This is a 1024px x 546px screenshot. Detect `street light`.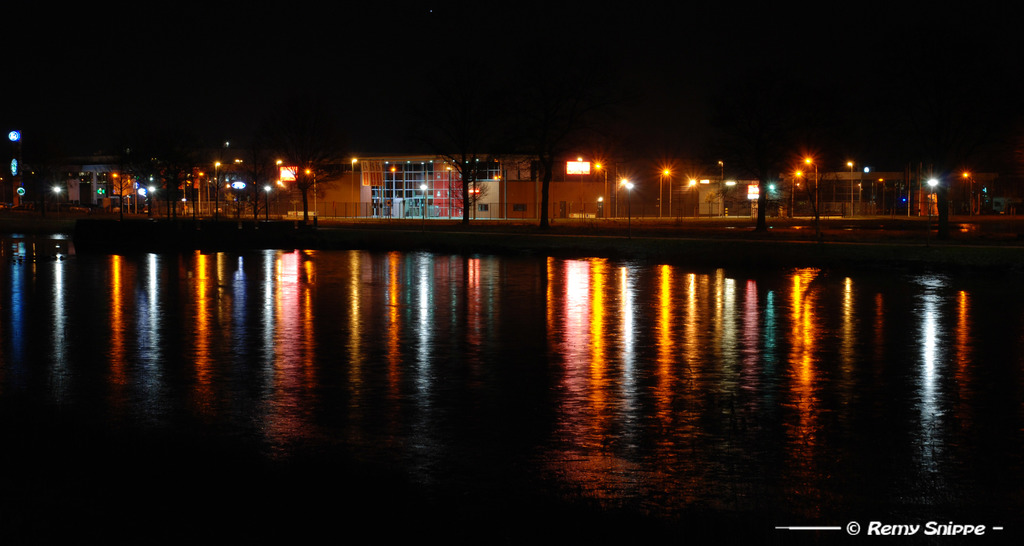
bbox=[844, 161, 856, 215].
